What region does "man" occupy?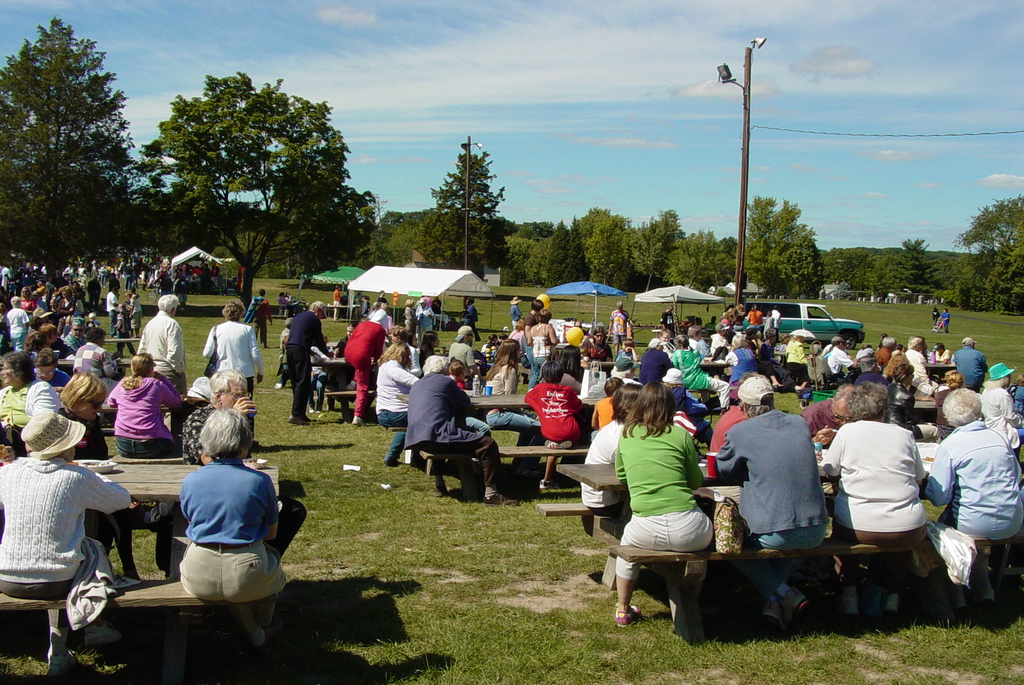
l=689, t=328, r=702, b=353.
